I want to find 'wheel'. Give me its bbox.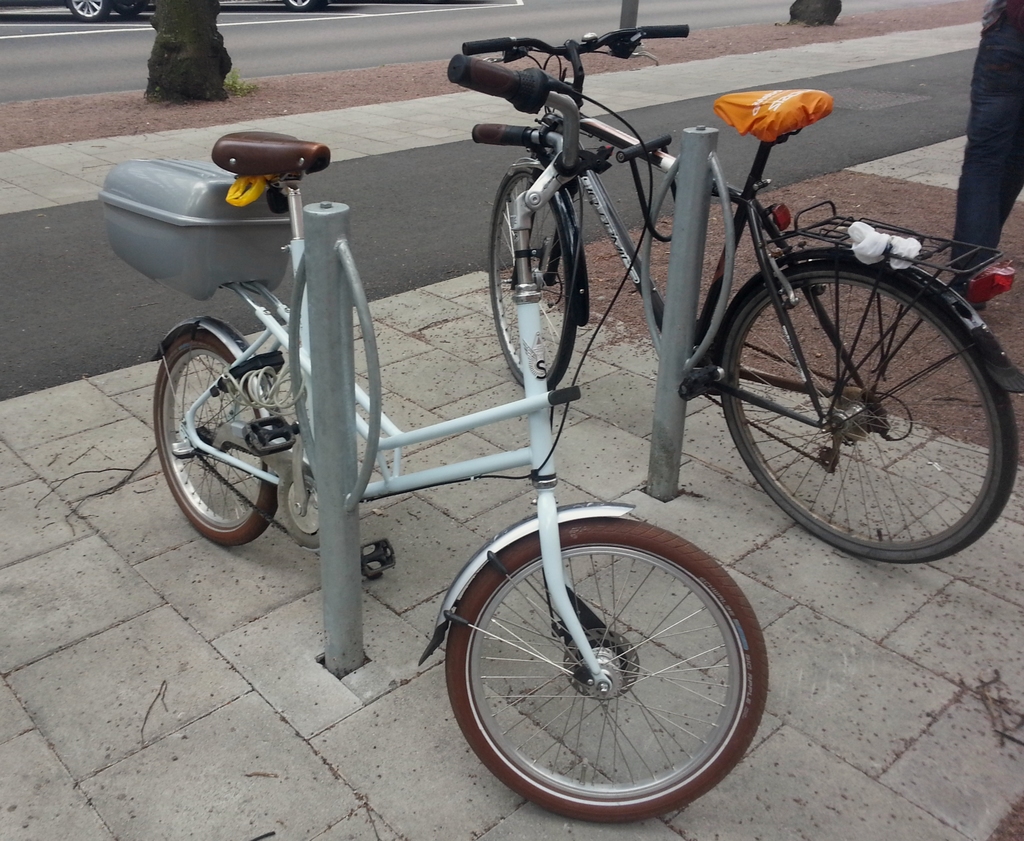
Rect(710, 266, 1016, 571).
